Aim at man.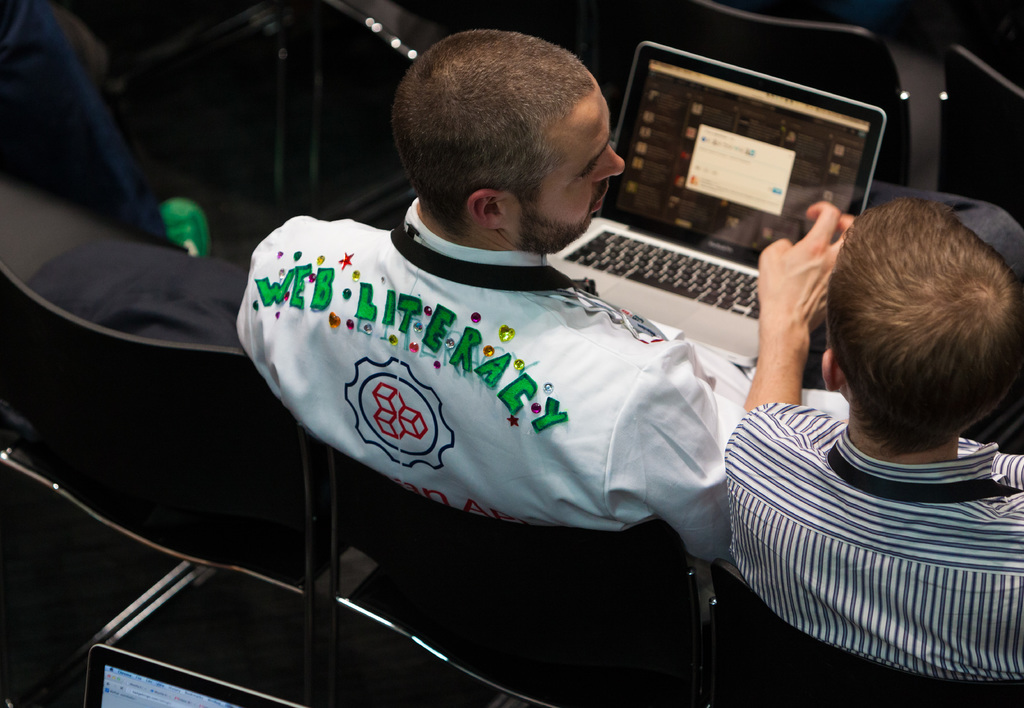
Aimed at Rect(720, 191, 1023, 687).
